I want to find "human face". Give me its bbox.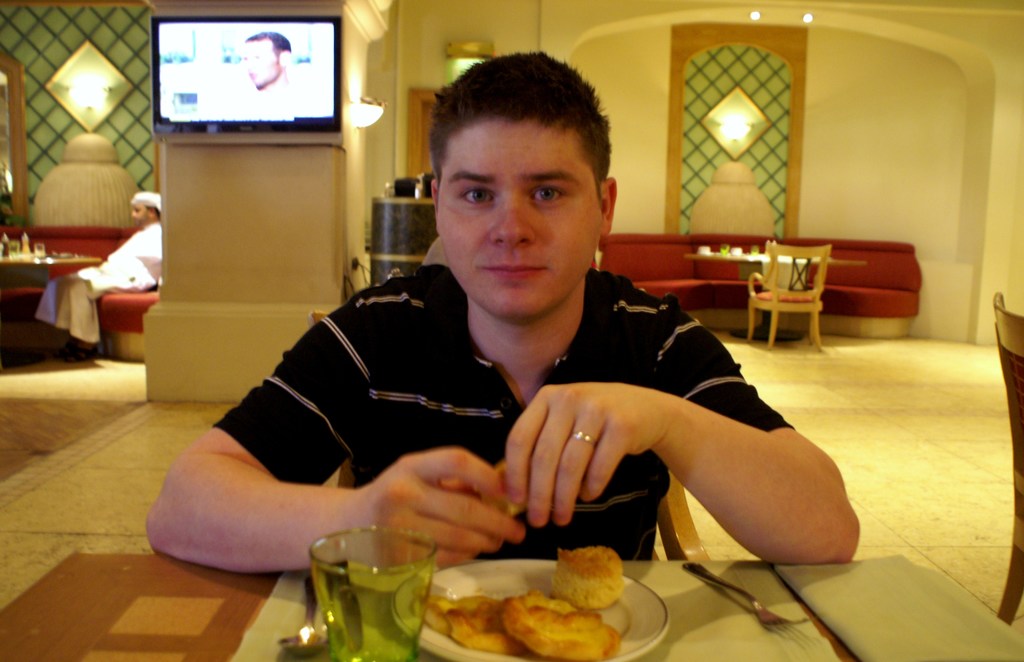
select_region(437, 112, 595, 324).
